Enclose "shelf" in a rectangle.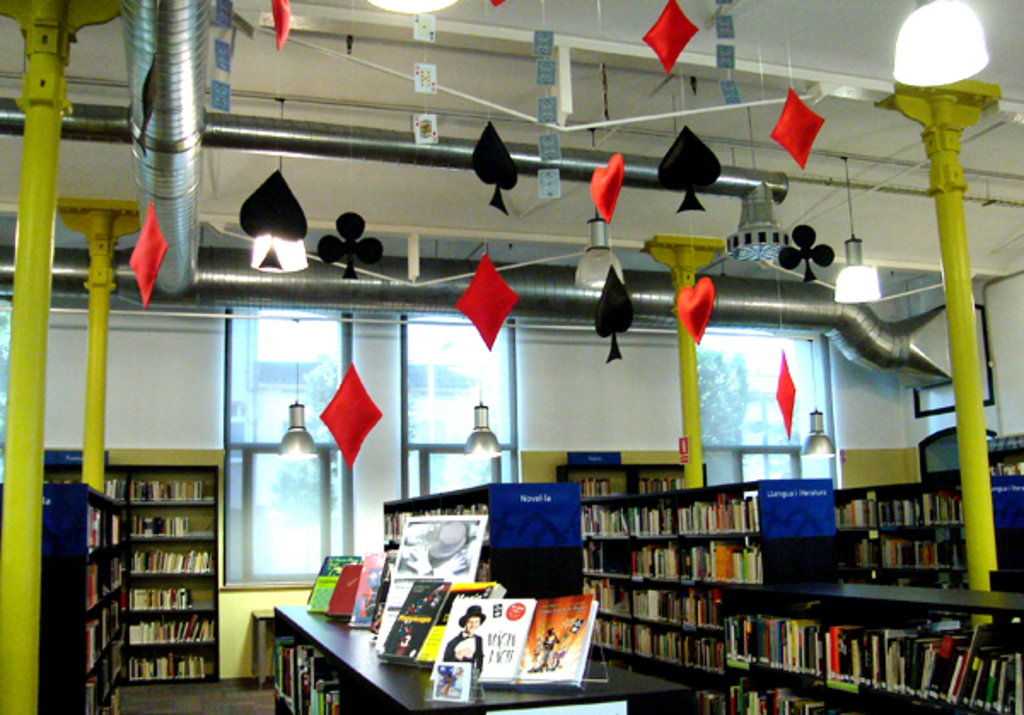
box(643, 666, 754, 713).
